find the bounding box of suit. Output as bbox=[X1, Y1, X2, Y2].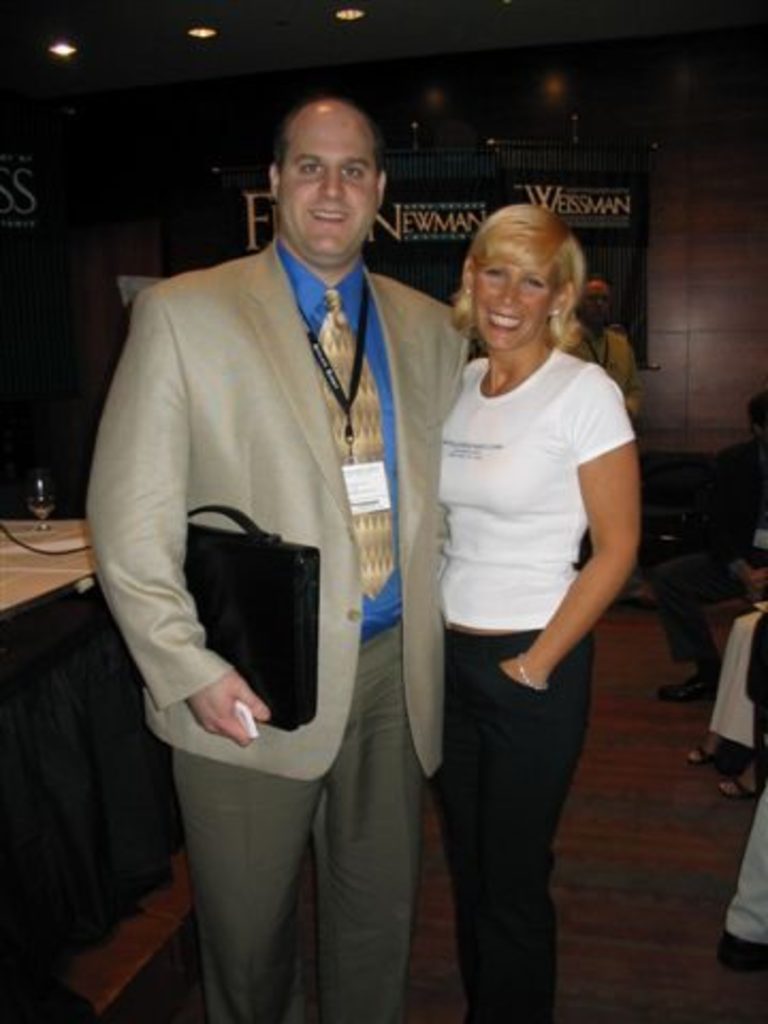
bbox=[98, 141, 454, 971].
